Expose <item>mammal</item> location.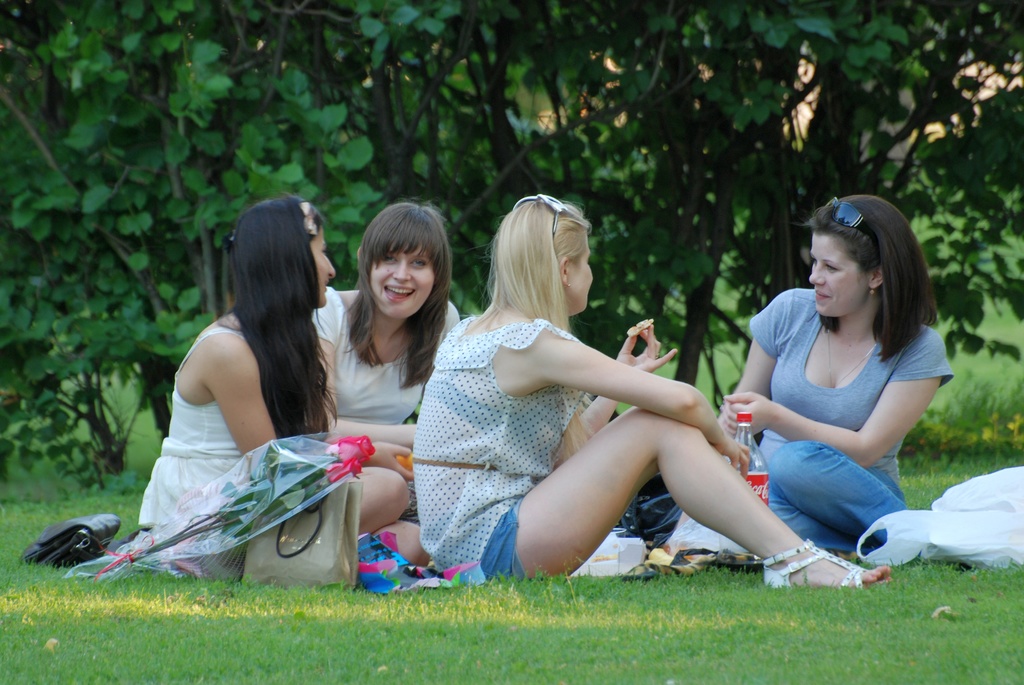
Exposed at bbox(132, 195, 434, 572).
